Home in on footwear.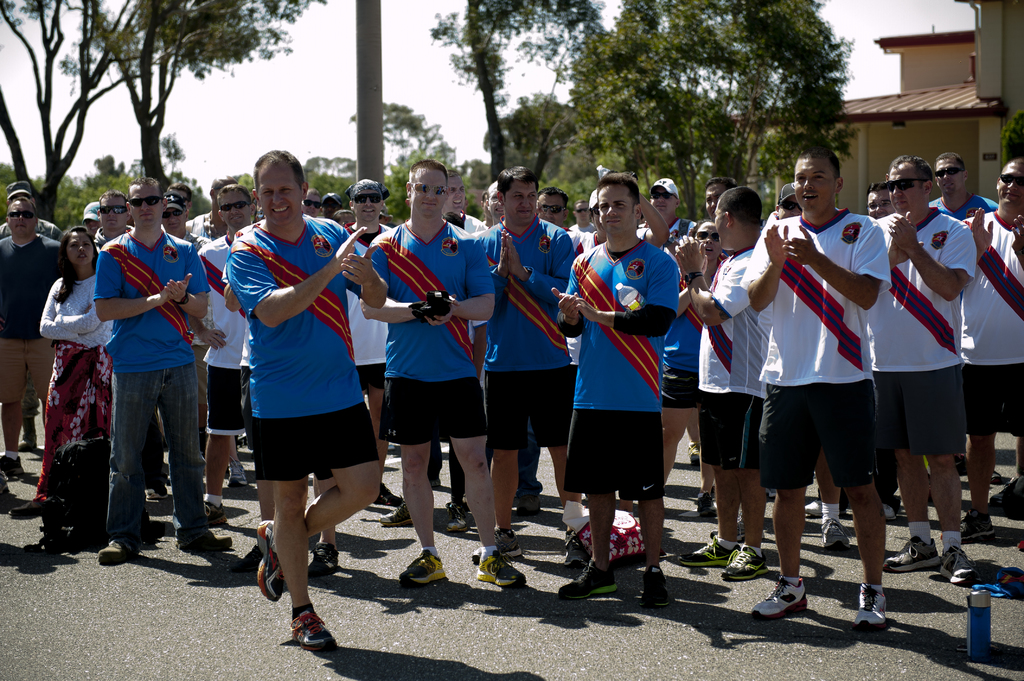
Homed in at {"left": 641, "top": 564, "right": 667, "bottom": 608}.
